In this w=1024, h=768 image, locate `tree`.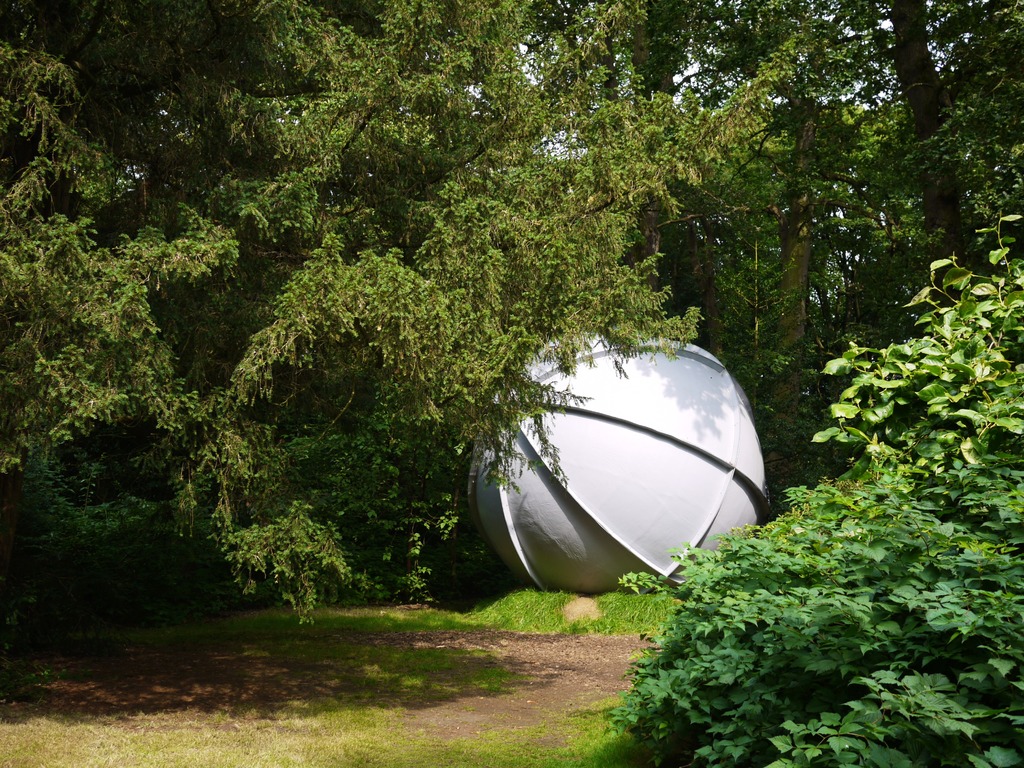
Bounding box: BBox(572, 0, 707, 325).
